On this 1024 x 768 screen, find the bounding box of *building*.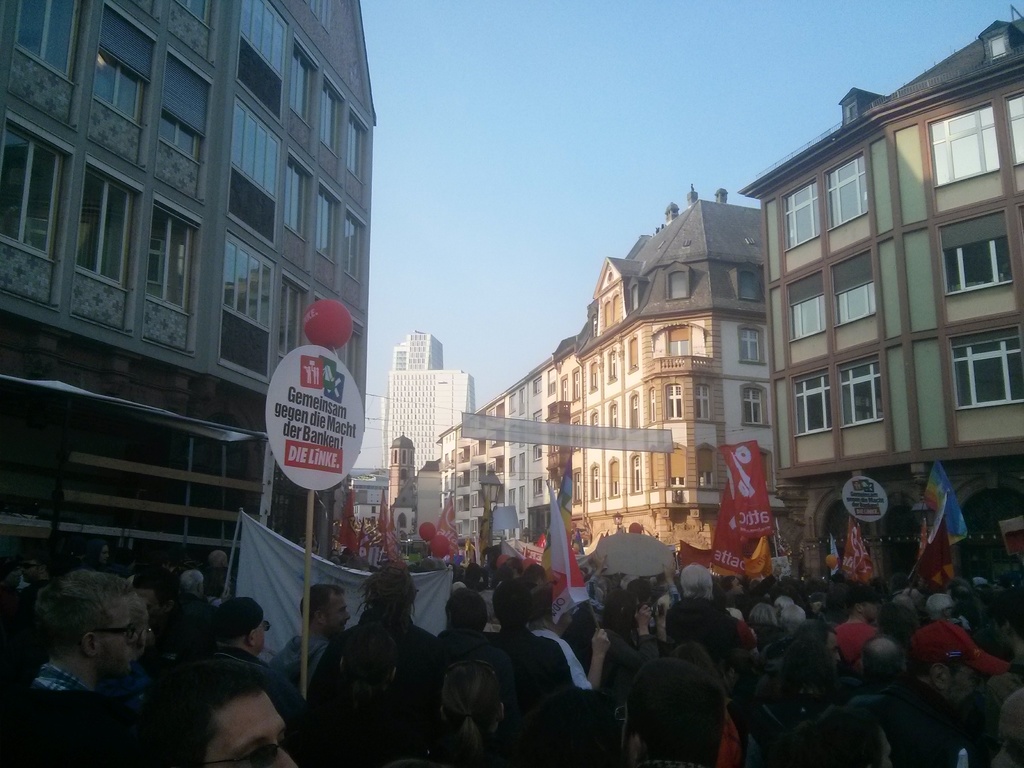
Bounding box: x1=737 y1=16 x2=1023 y2=577.
